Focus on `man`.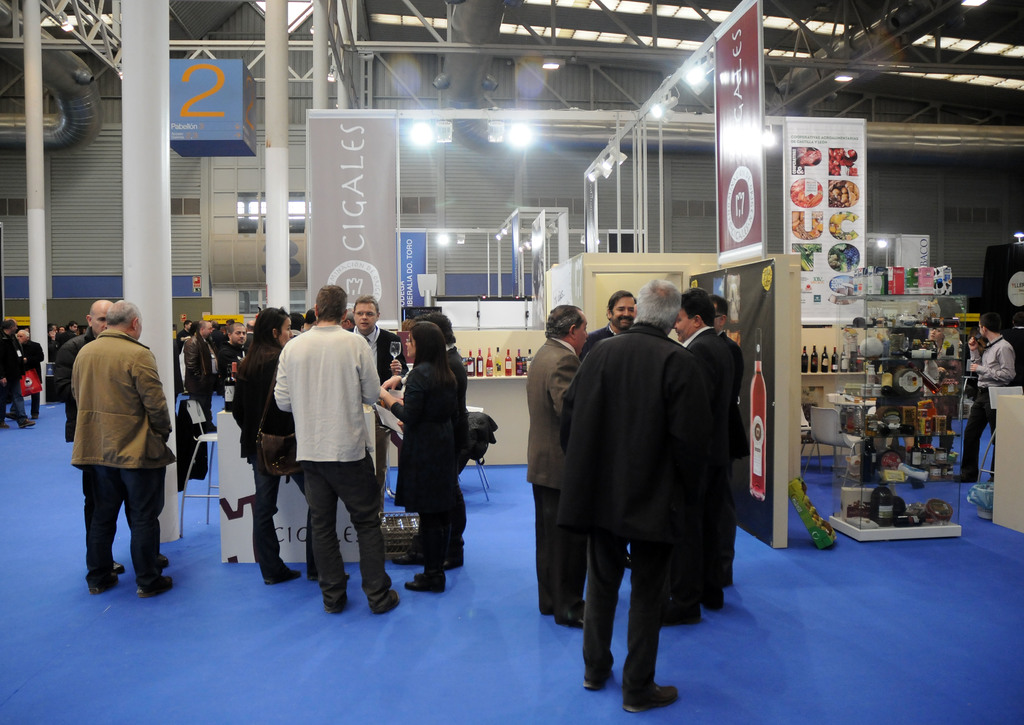
Focused at bbox(668, 281, 724, 632).
